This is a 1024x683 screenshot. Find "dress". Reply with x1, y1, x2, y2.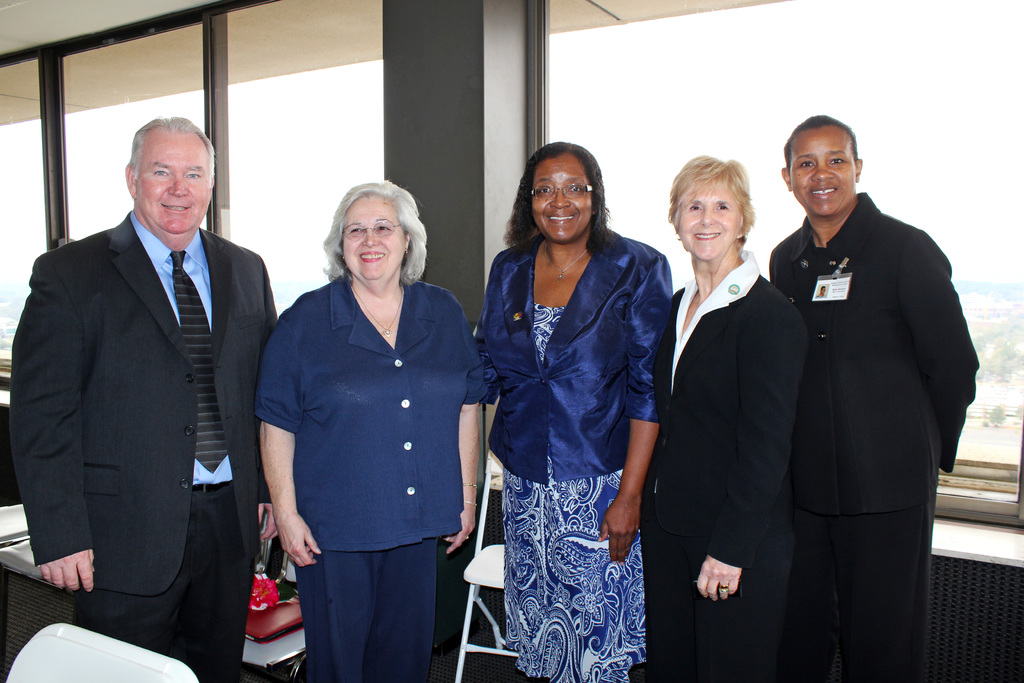
502, 306, 650, 682.
